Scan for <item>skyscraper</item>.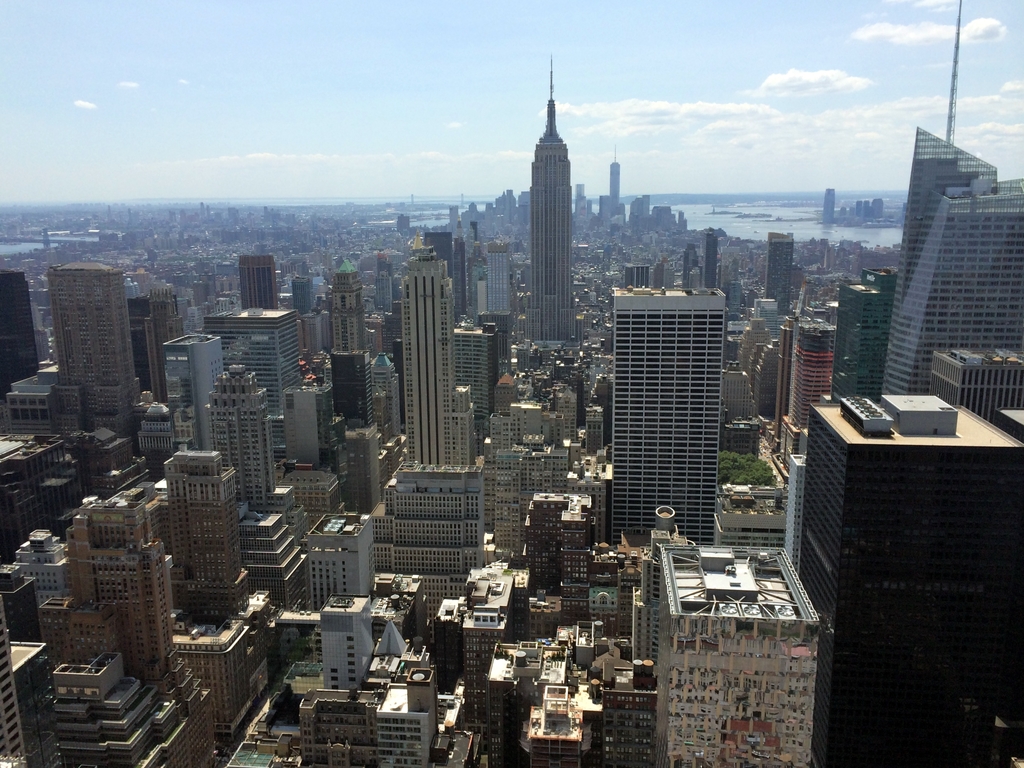
Scan result: (left=771, top=320, right=829, bottom=477).
